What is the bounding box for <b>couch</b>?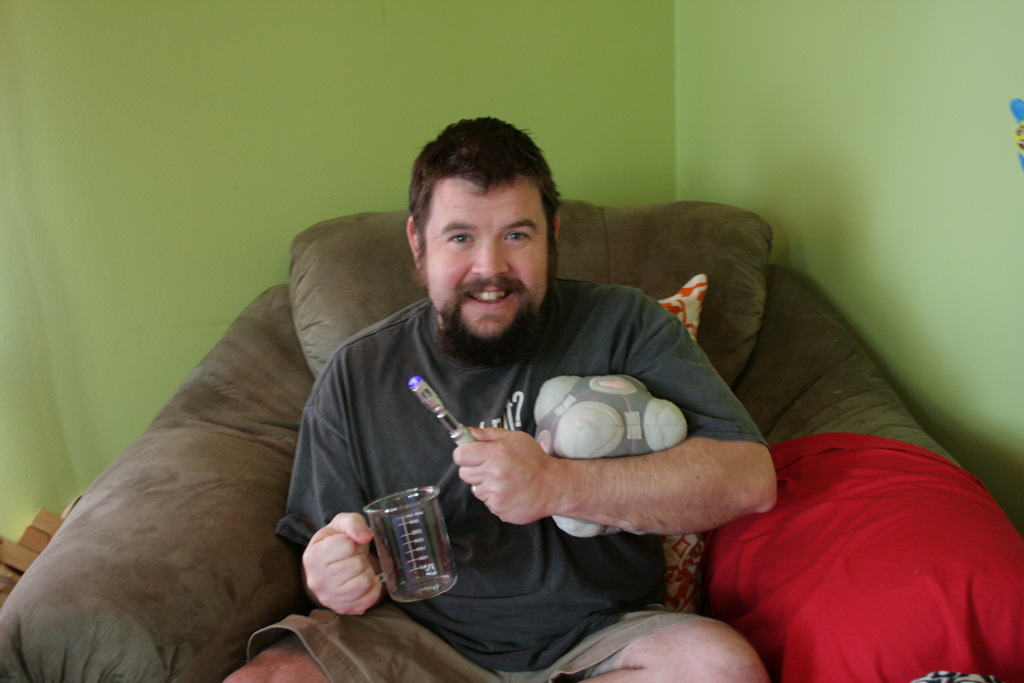
34 181 1023 682.
